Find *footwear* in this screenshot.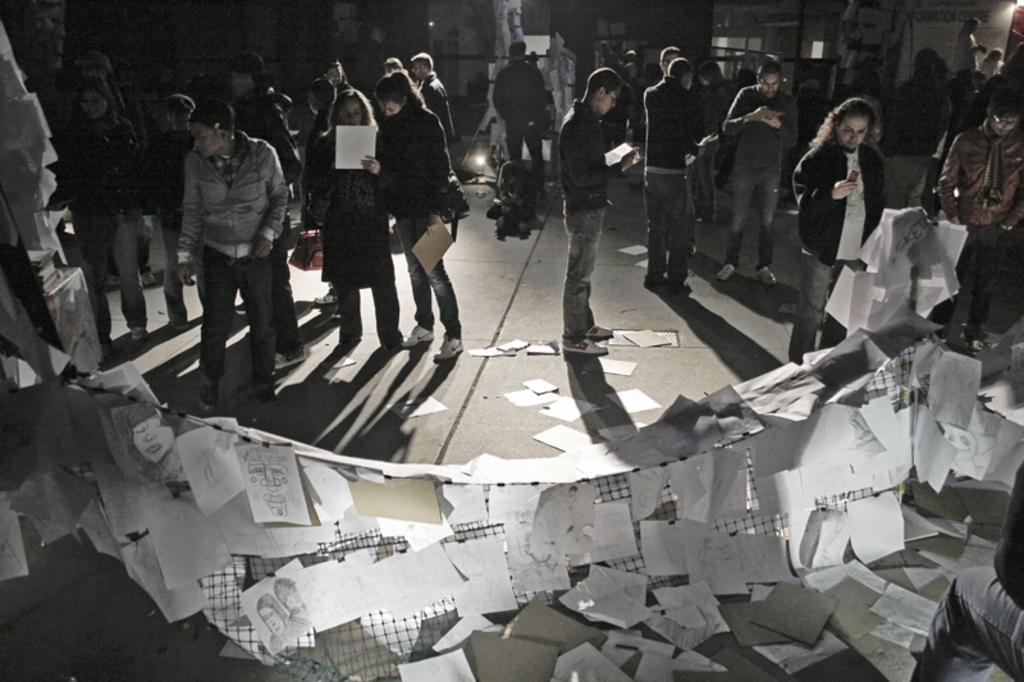
The bounding box for *footwear* is {"left": 588, "top": 321, "right": 618, "bottom": 342}.
